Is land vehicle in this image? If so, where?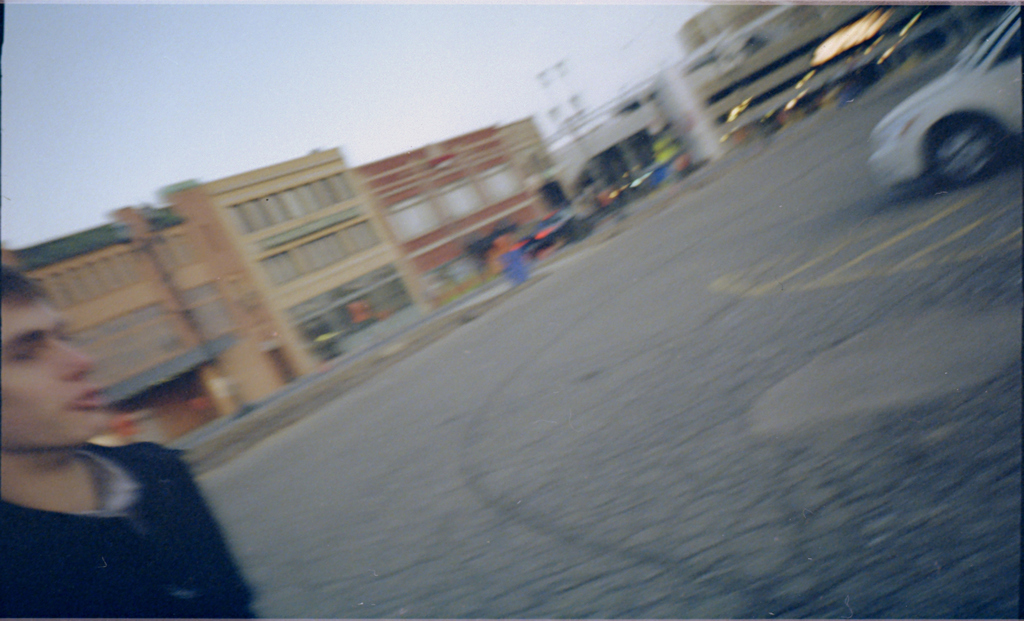
Yes, at (846, 0, 1023, 194).
